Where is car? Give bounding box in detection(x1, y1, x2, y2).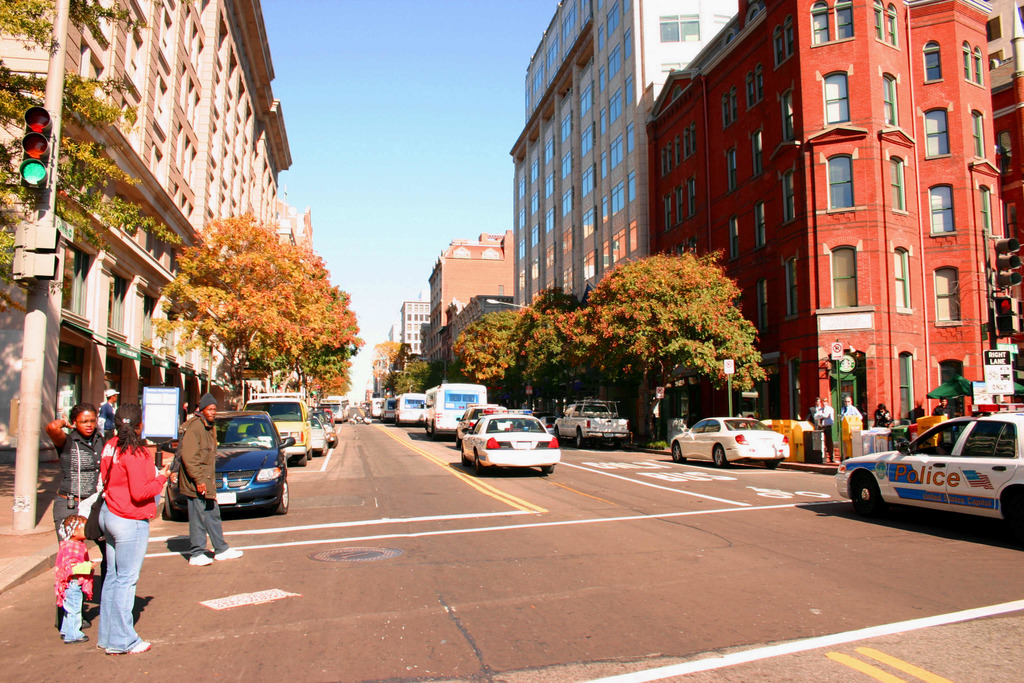
detection(243, 388, 308, 457).
